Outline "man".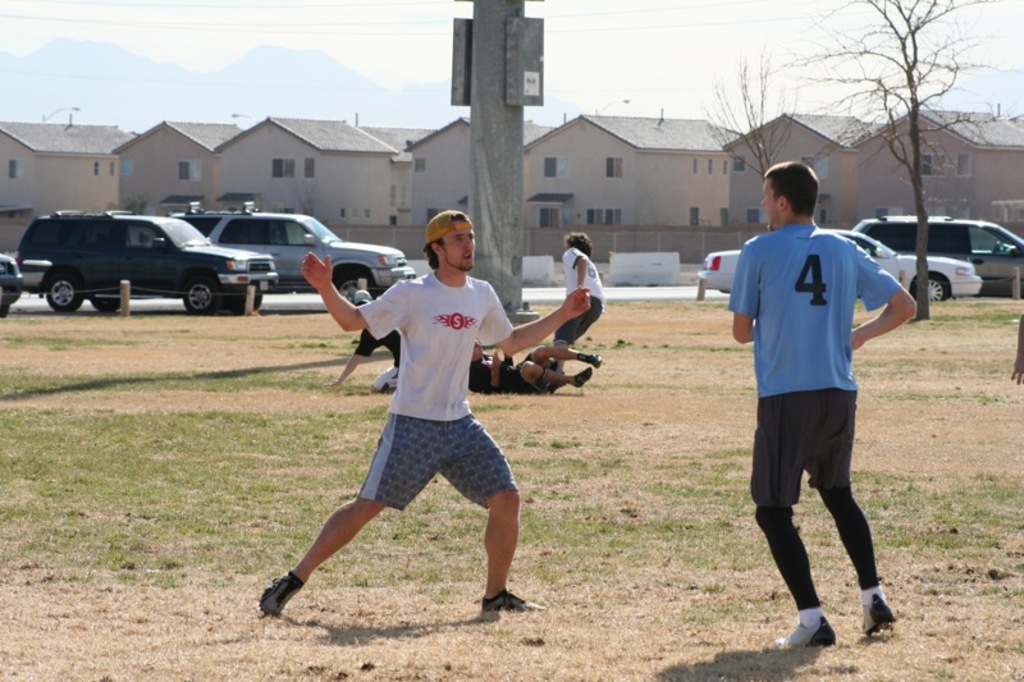
Outline: 471 338 602 392.
